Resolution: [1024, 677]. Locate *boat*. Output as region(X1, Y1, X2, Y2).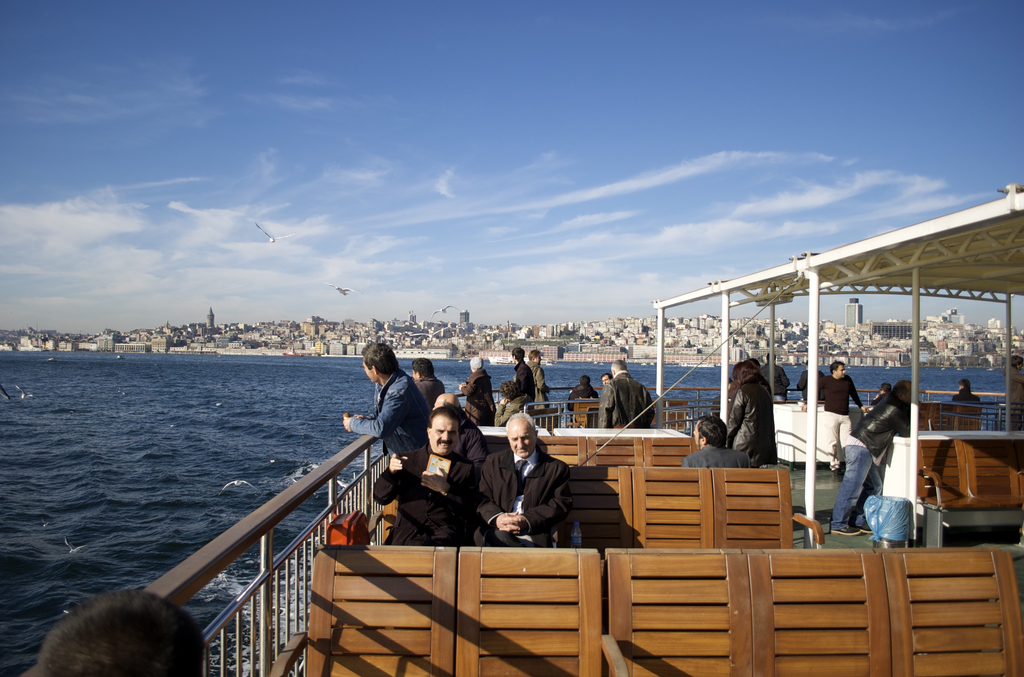
region(62, 157, 1020, 639).
